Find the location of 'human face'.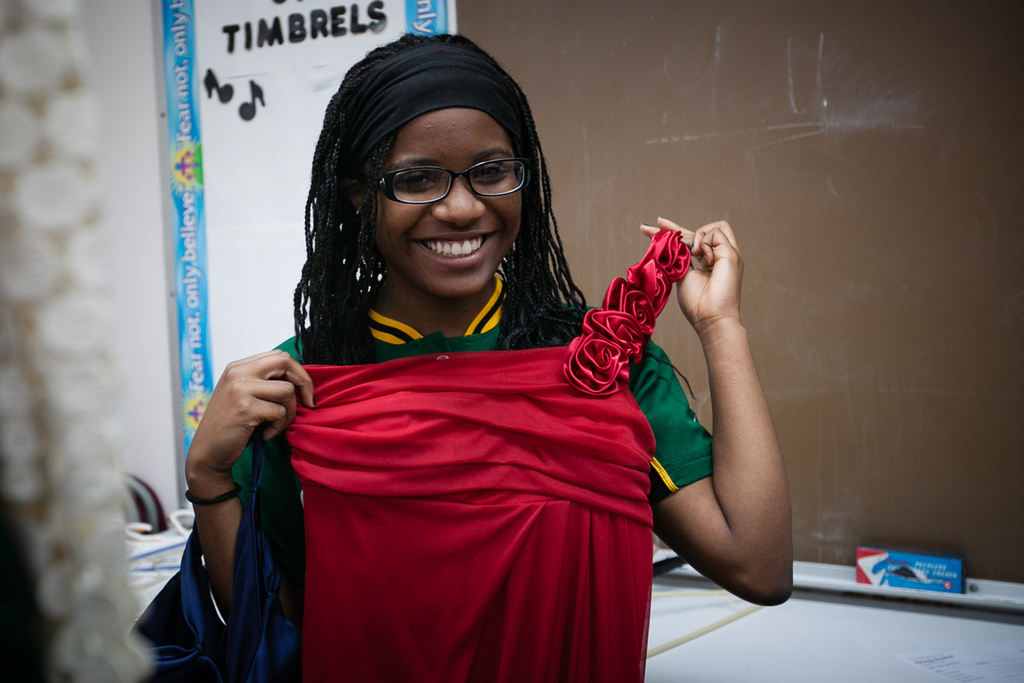
Location: [x1=371, y1=102, x2=520, y2=289].
